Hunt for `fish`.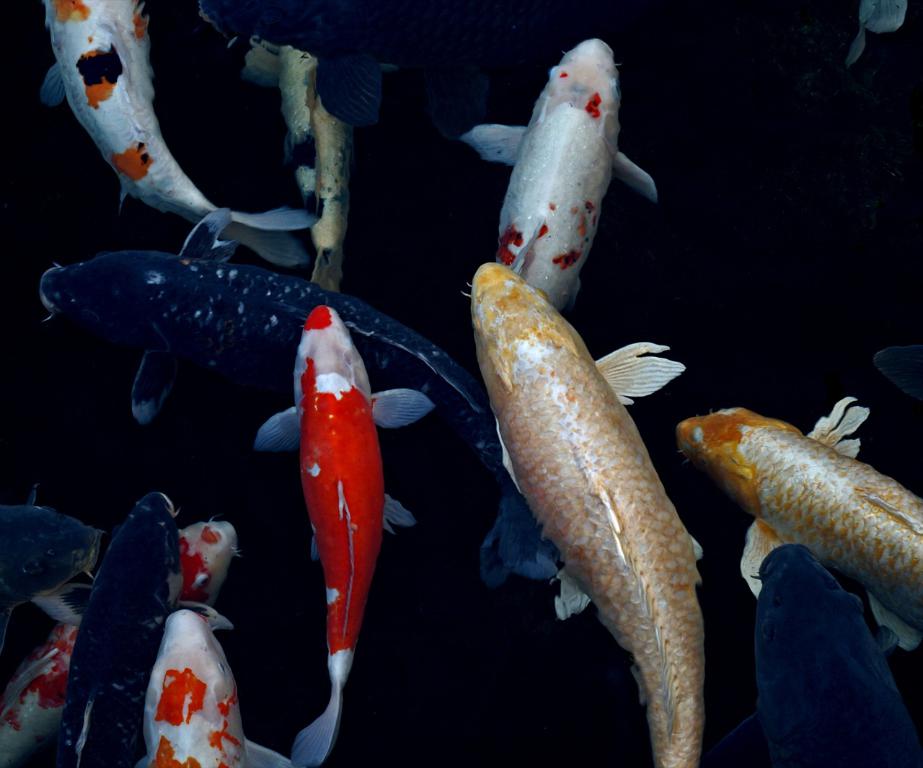
Hunted down at x1=0 y1=519 x2=239 y2=767.
